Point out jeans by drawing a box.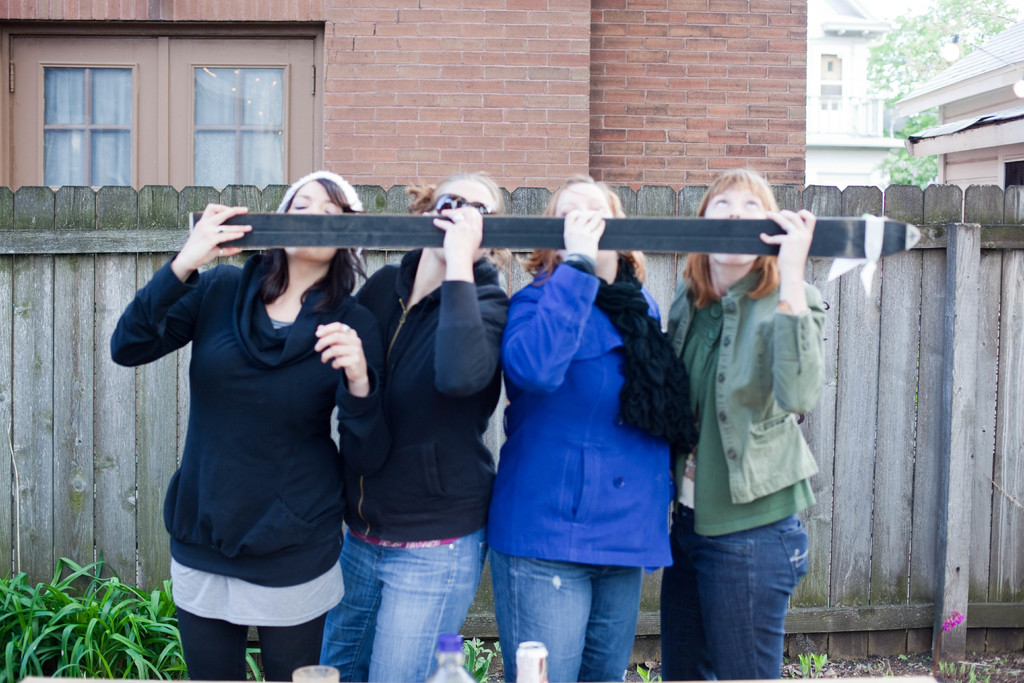
BBox(676, 514, 814, 679).
